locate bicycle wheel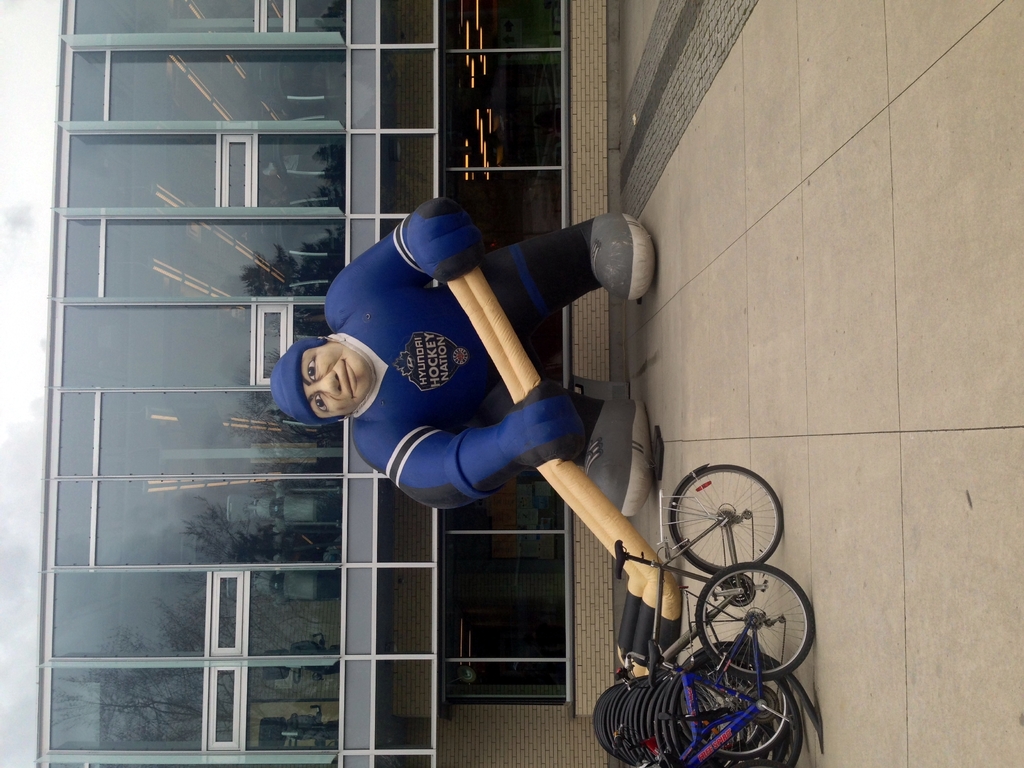
box(664, 470, 792, 582)
